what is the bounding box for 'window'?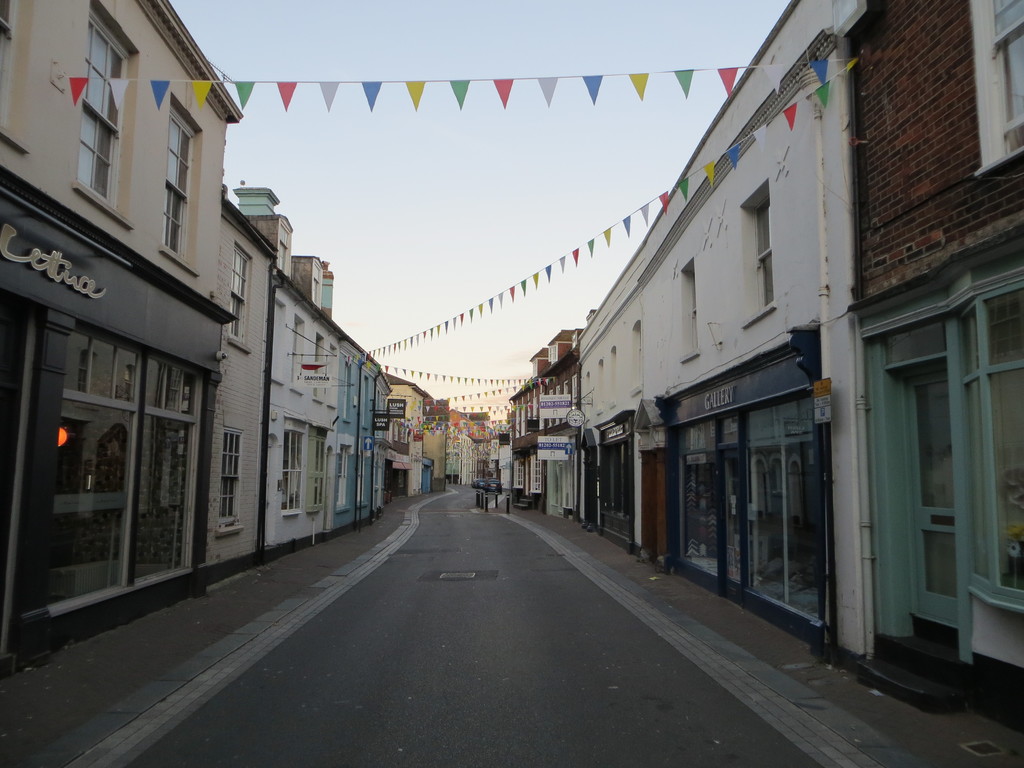
(676, 422, 721, 589).
